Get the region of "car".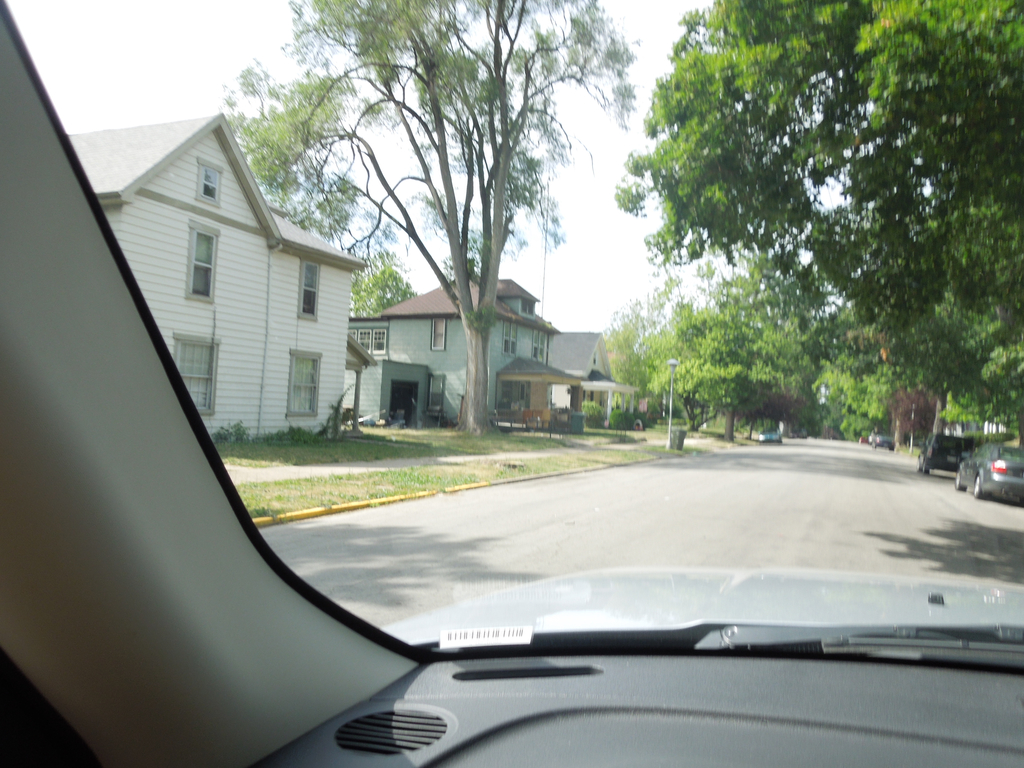
pyautogui.locateOnScreen(0, 0, 1023, 767).
